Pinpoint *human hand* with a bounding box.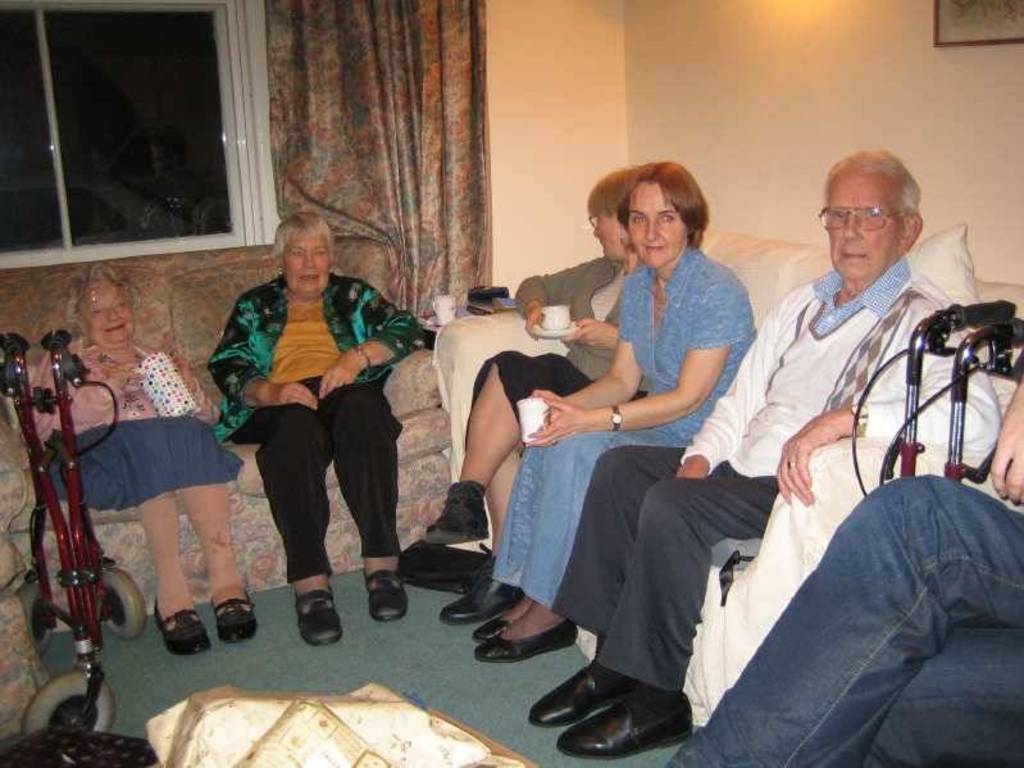
(x1=524, y1=385, x2=568, y2=419).
